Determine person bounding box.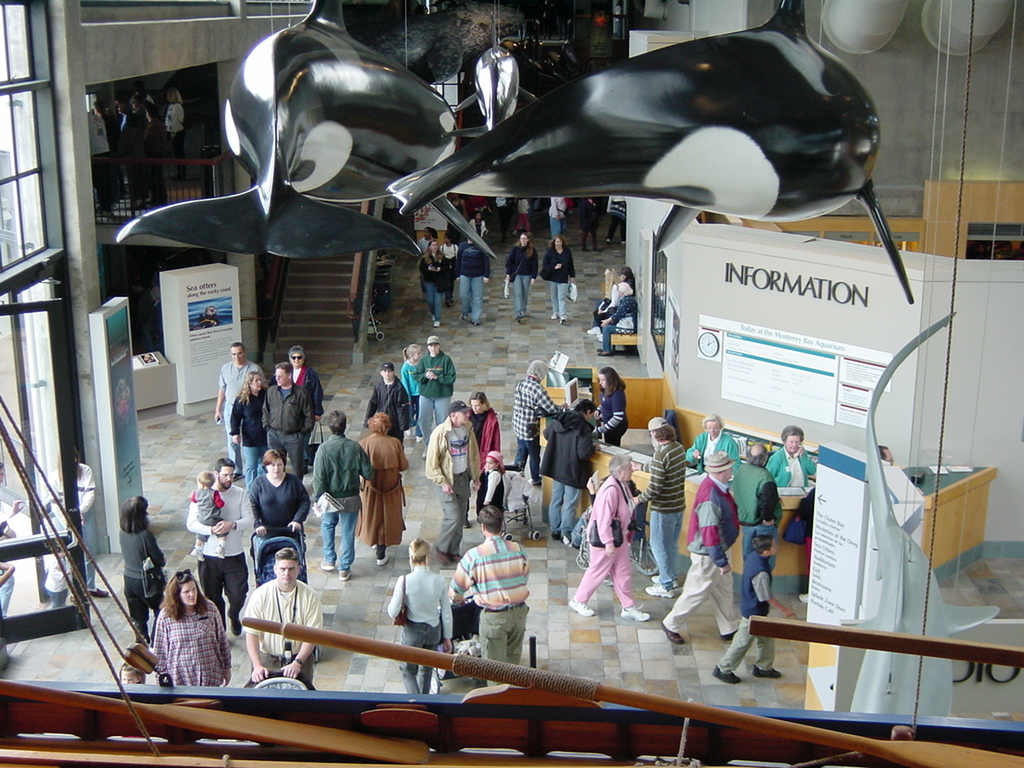
Determined: detection(732, 440, 792, 576).
